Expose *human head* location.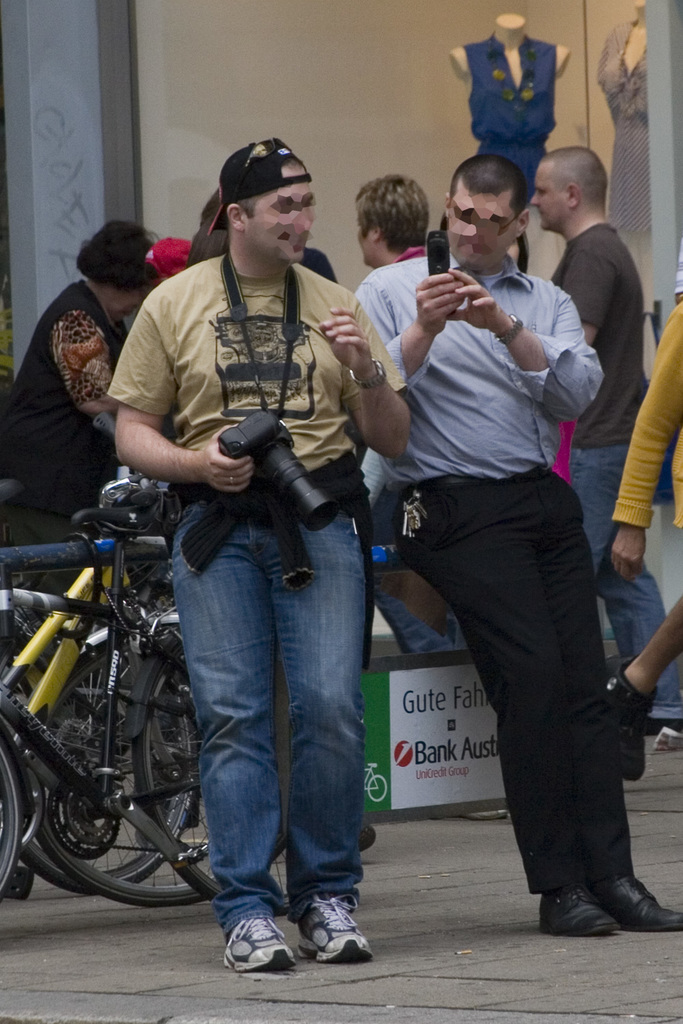
Exposed at <box>205,140,320,264</box>.
